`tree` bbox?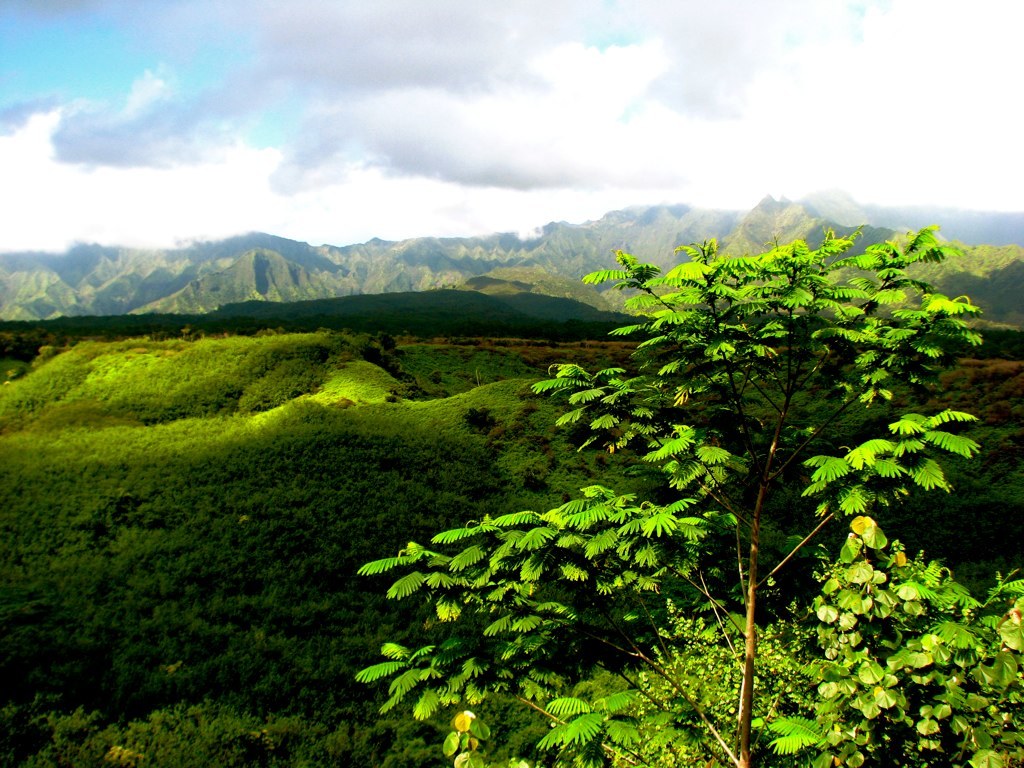
974/168/1023/762
